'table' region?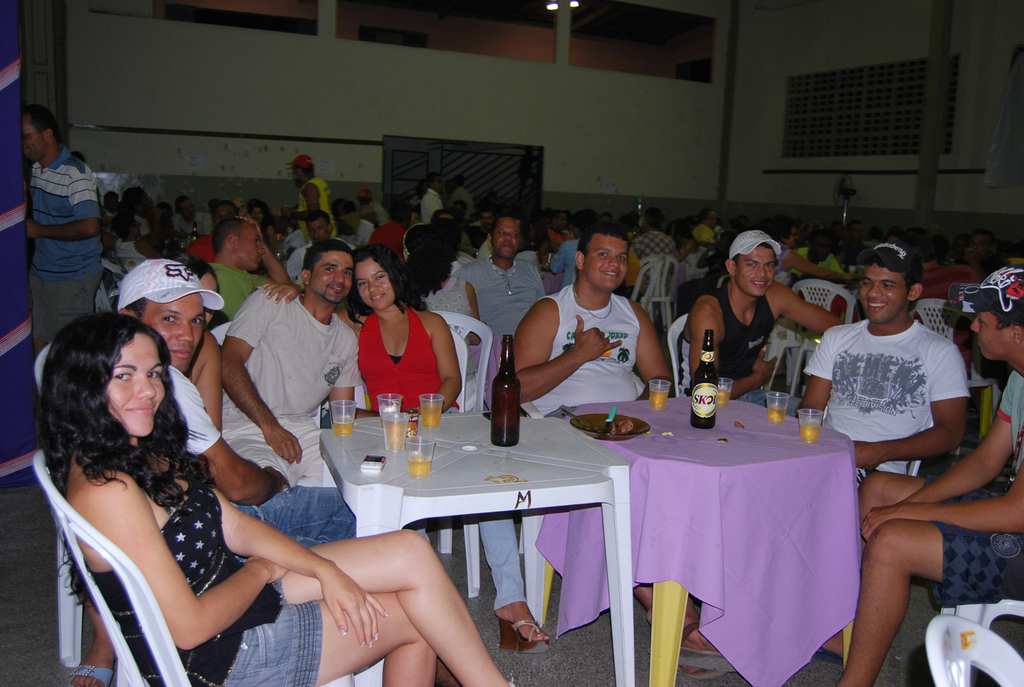
[538, 388, 883, 680]
